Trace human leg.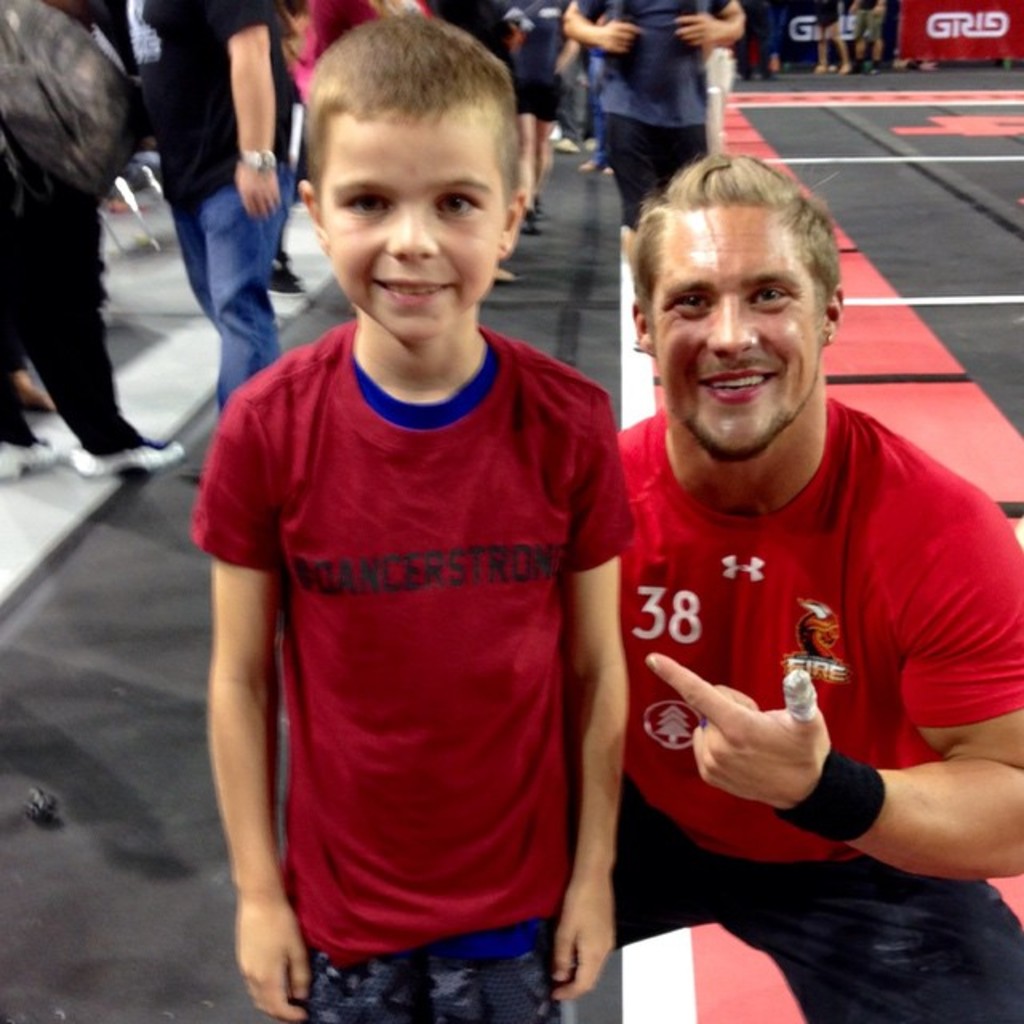
Traced to box(166, 195, 211, 307).
